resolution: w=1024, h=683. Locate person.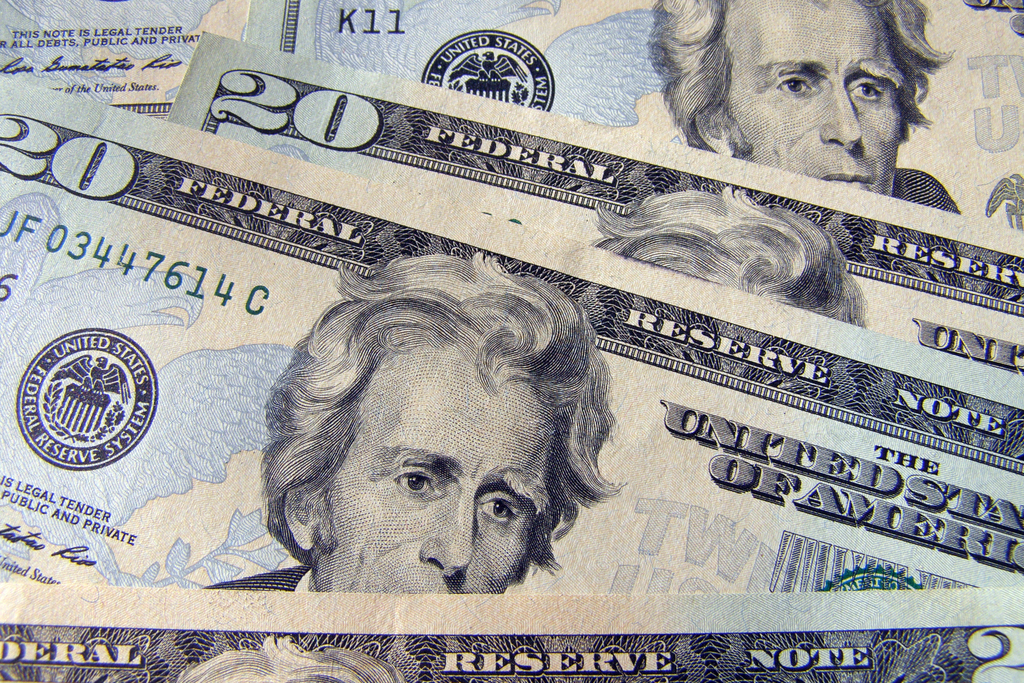
(left=650, top=0, right=956, bottom=214).
